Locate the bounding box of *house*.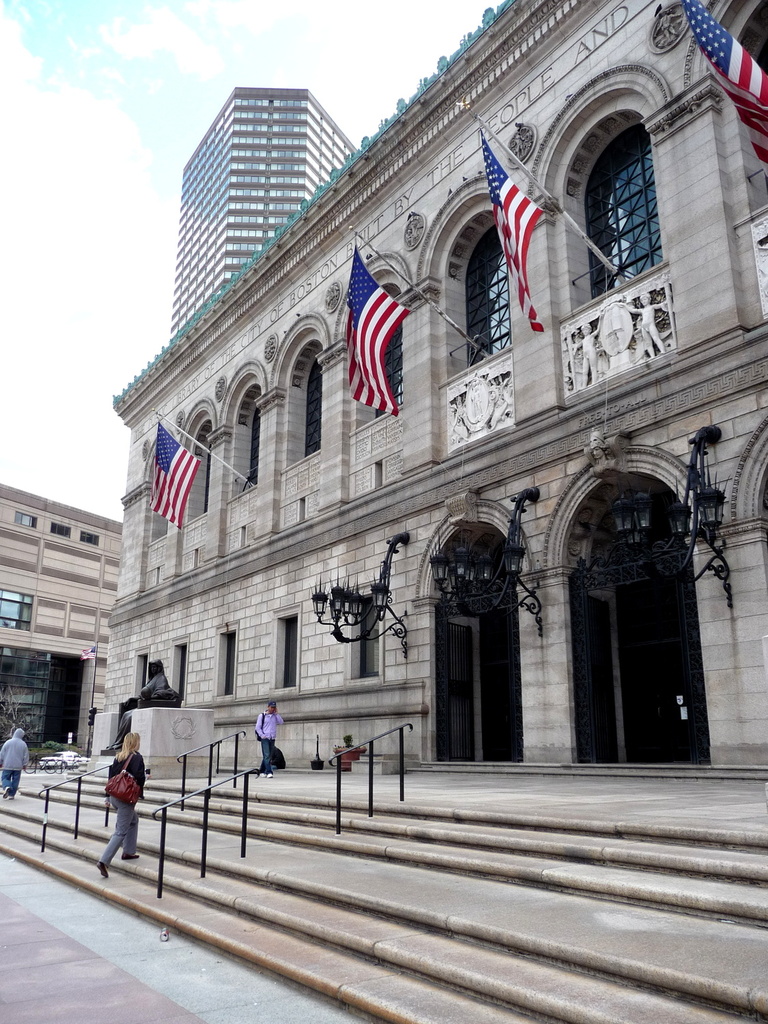
Bounding box: [0,482,120,784].
